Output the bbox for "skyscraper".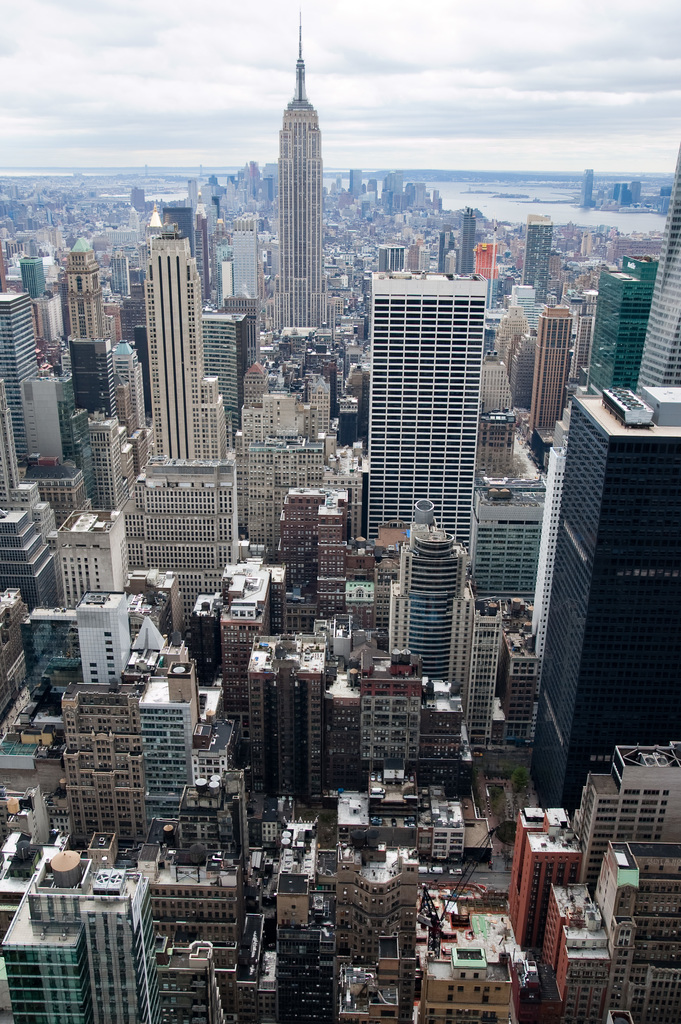
62 687 148 848.
